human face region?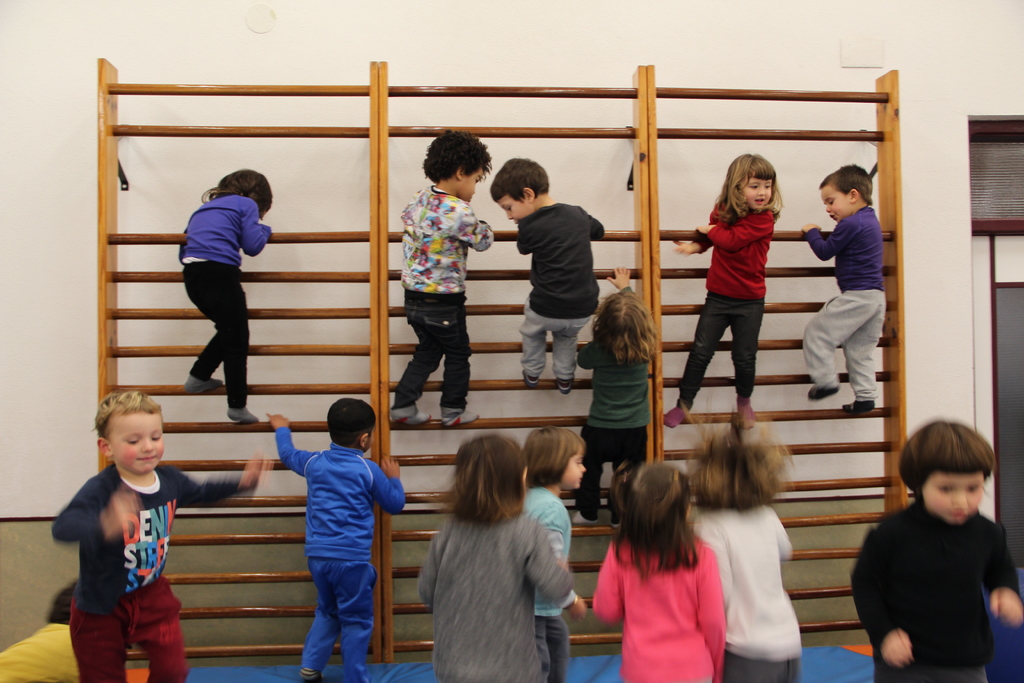
(738, 180, 771, 209)
